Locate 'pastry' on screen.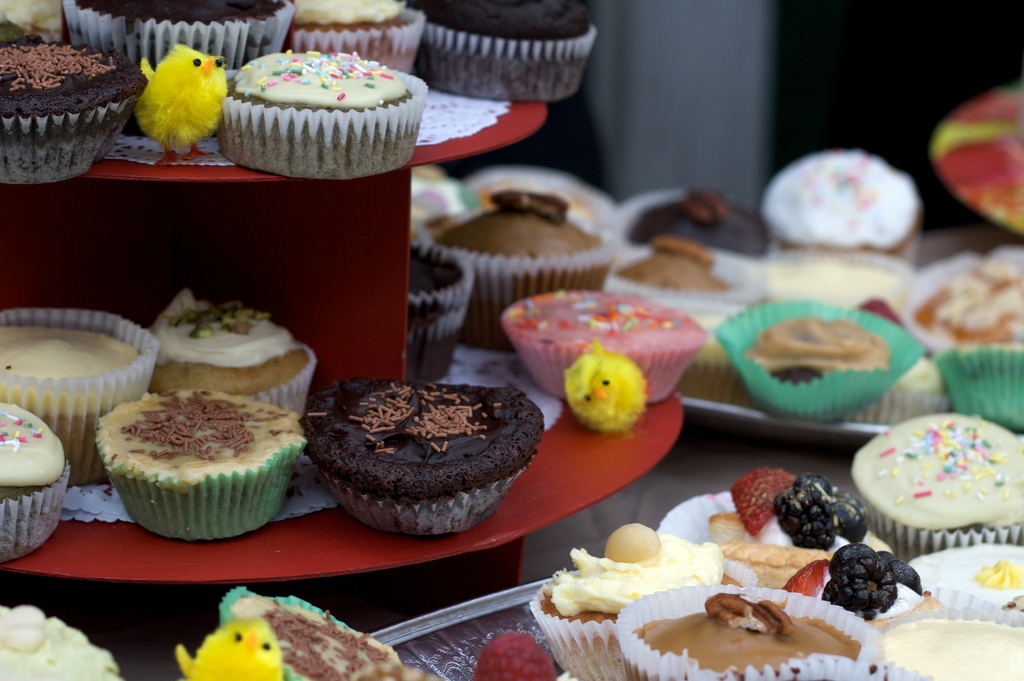
On screen at [762, 156, 922, 262].
